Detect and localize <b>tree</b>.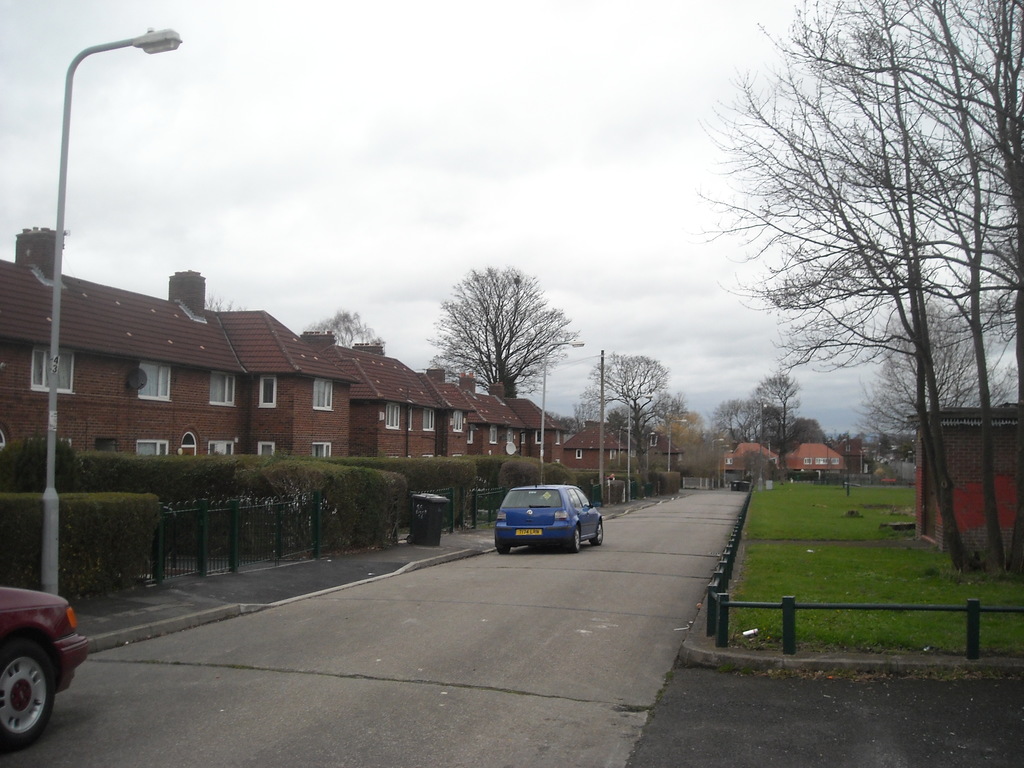
Localized at <bbox>652, 394, 730, 478</bbox>.
